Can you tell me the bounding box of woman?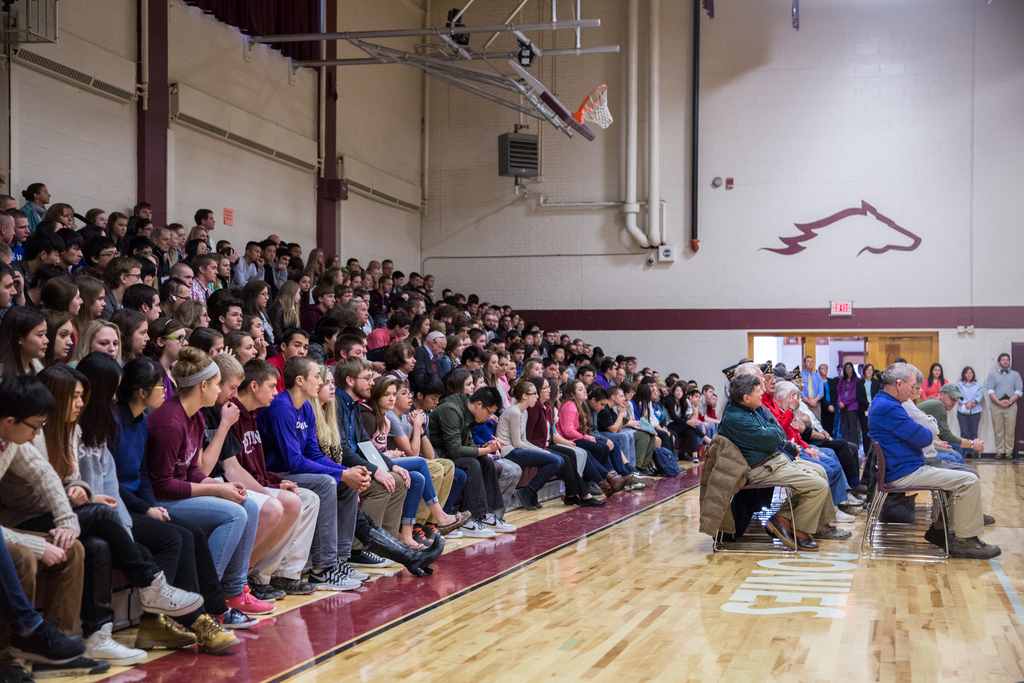
left=424, top=273, right=434, bottom=284.
